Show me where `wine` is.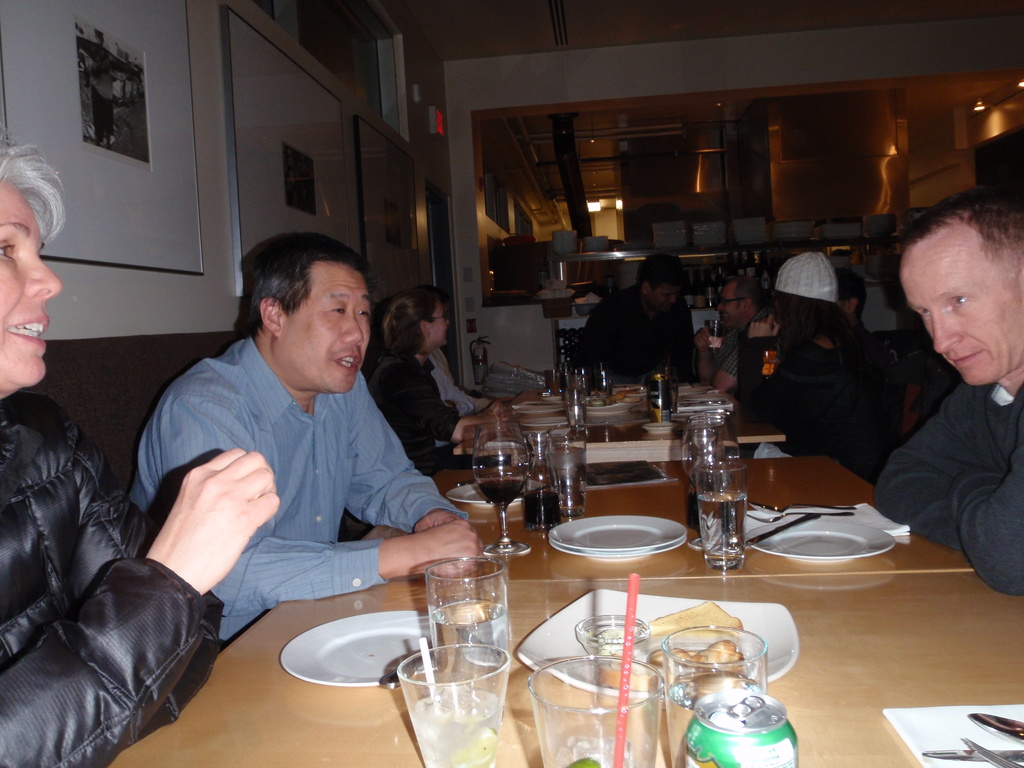
`wine` is at [387,547,501,740].
